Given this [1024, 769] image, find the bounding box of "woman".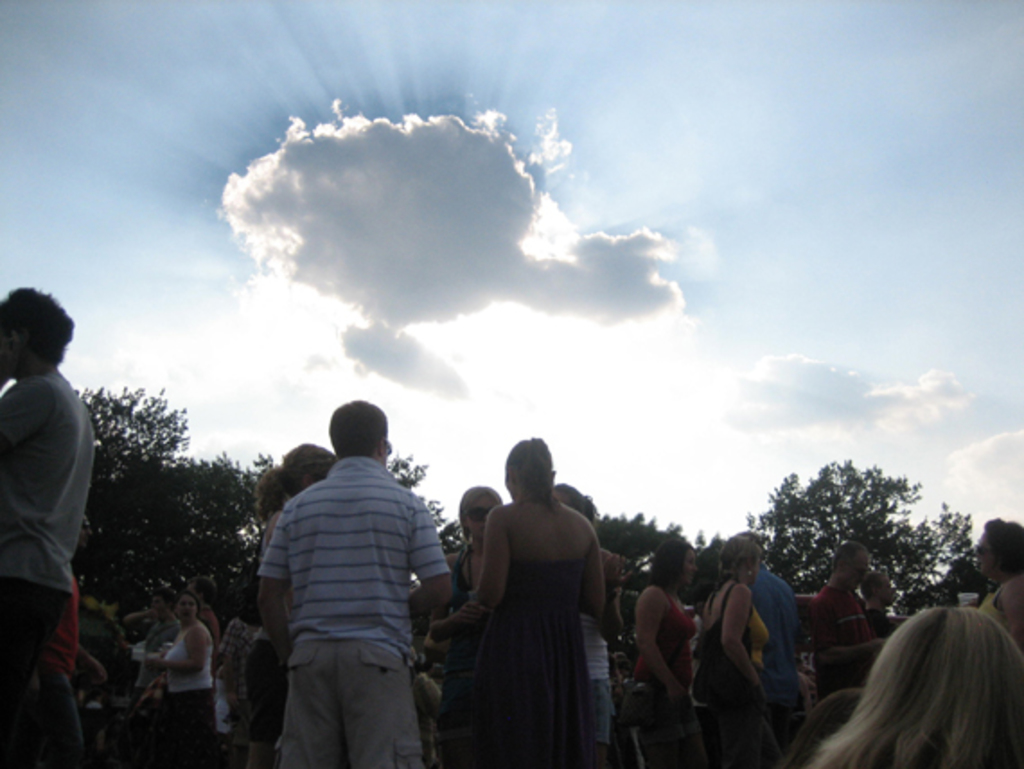
select_region(446, 487, 501, 740).
